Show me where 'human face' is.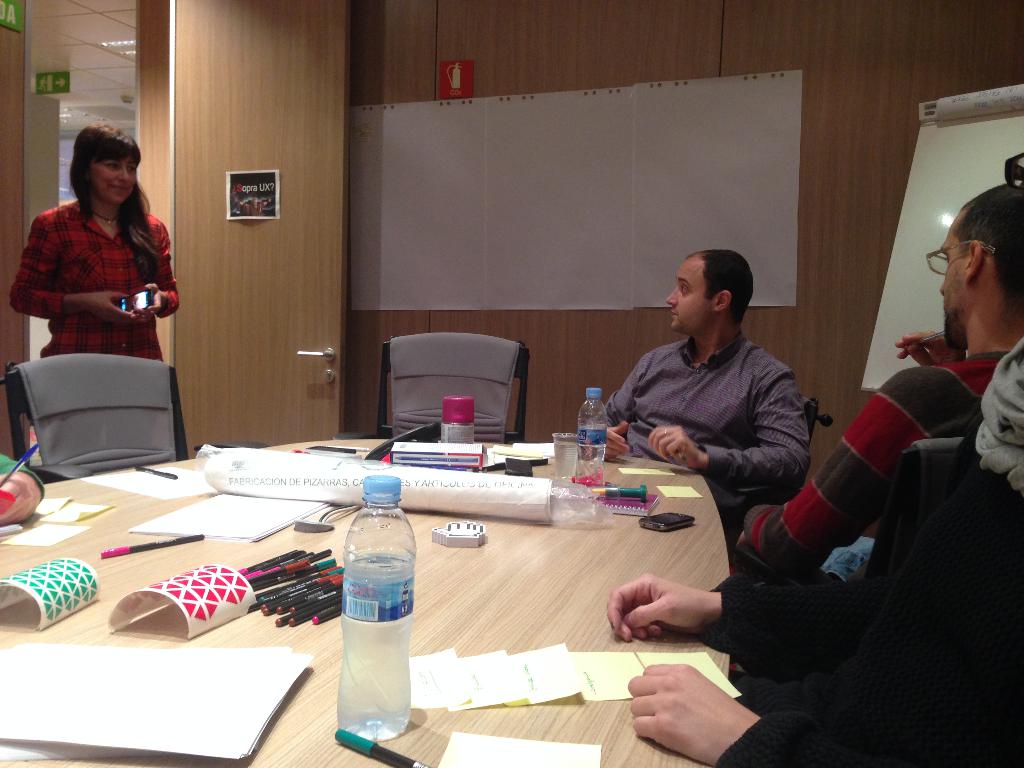
'human face' is at box(657, 246, 716, 339).
